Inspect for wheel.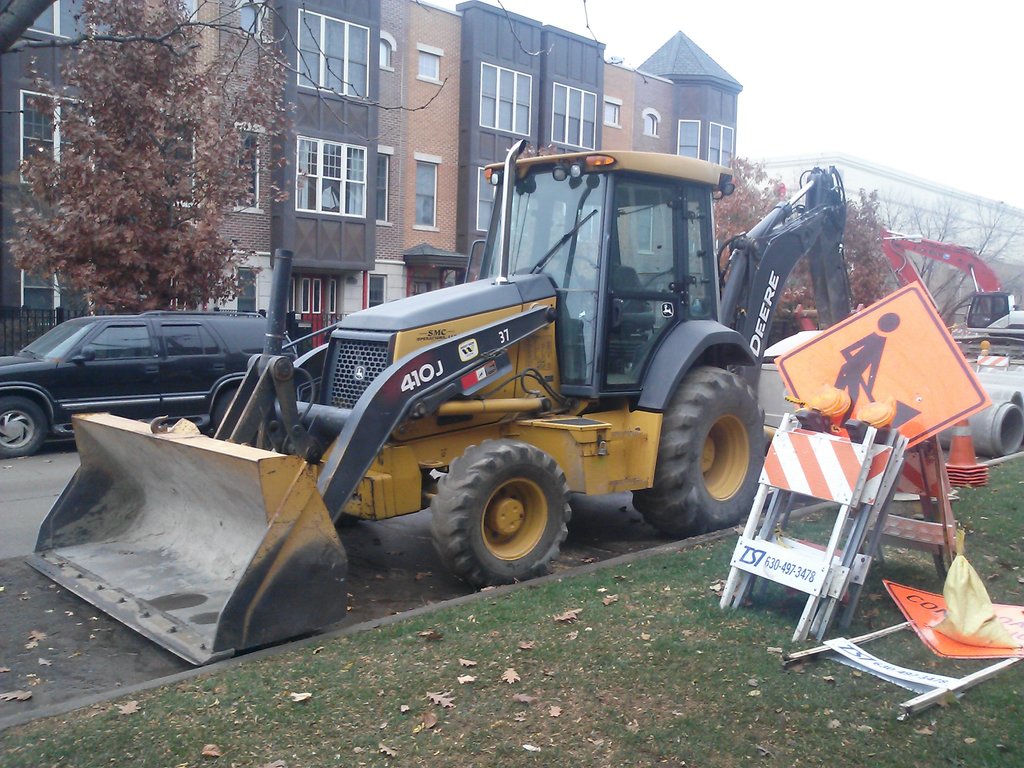
Inspection: box(630, 367, 767, 536).
